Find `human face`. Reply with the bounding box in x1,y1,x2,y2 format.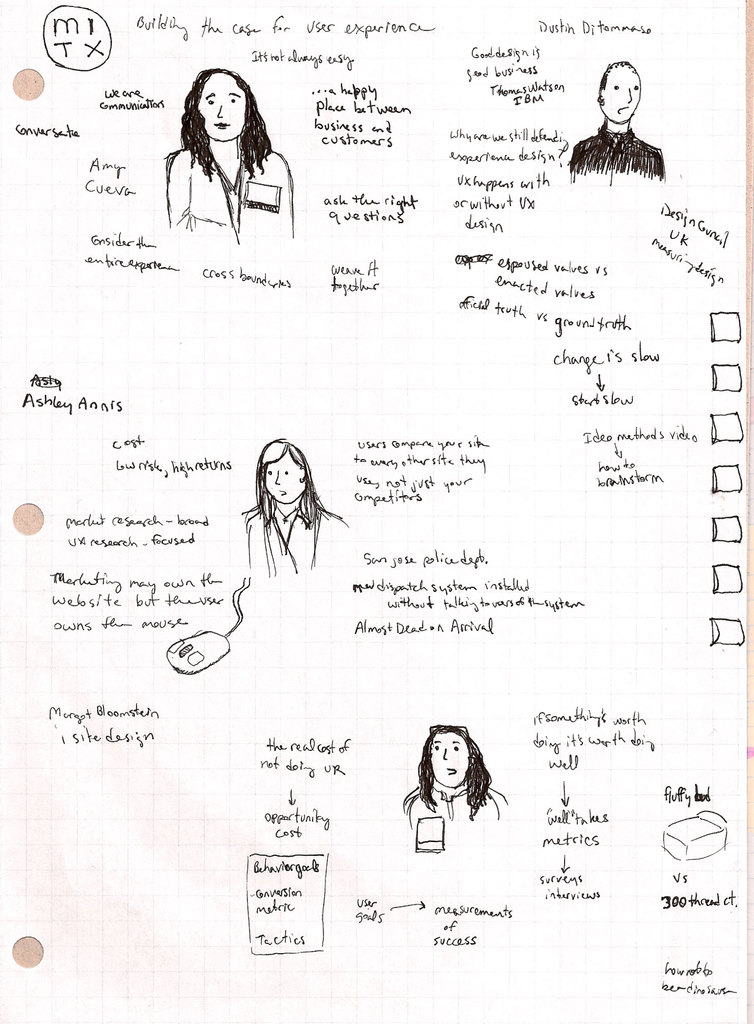
266,450,306,504.
